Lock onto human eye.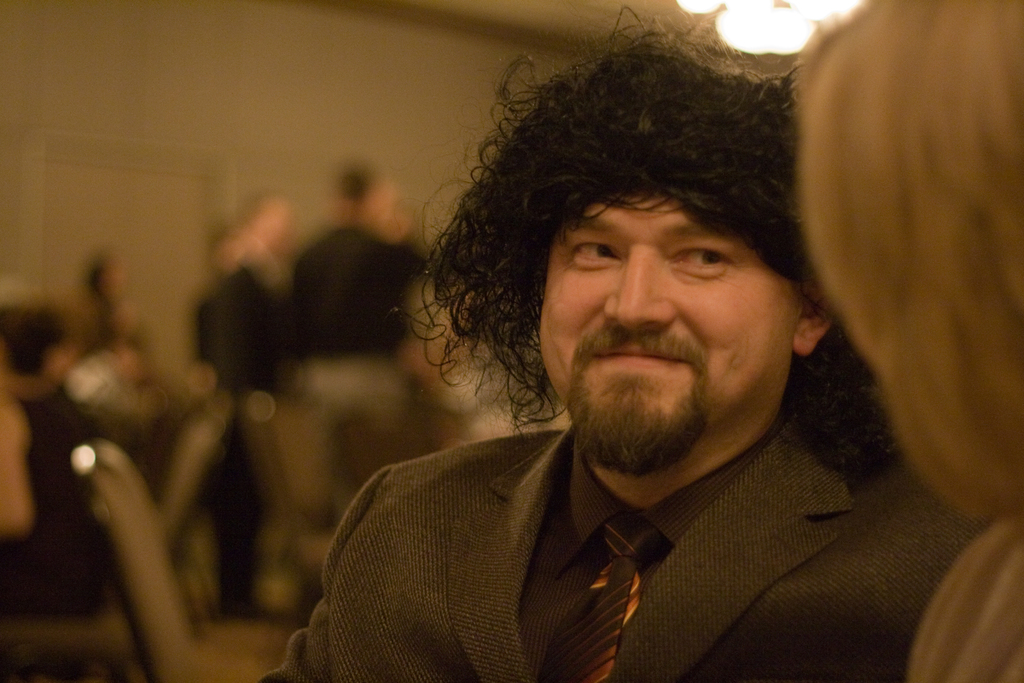
Locked: bbox=(570, 239, 625, 264).
